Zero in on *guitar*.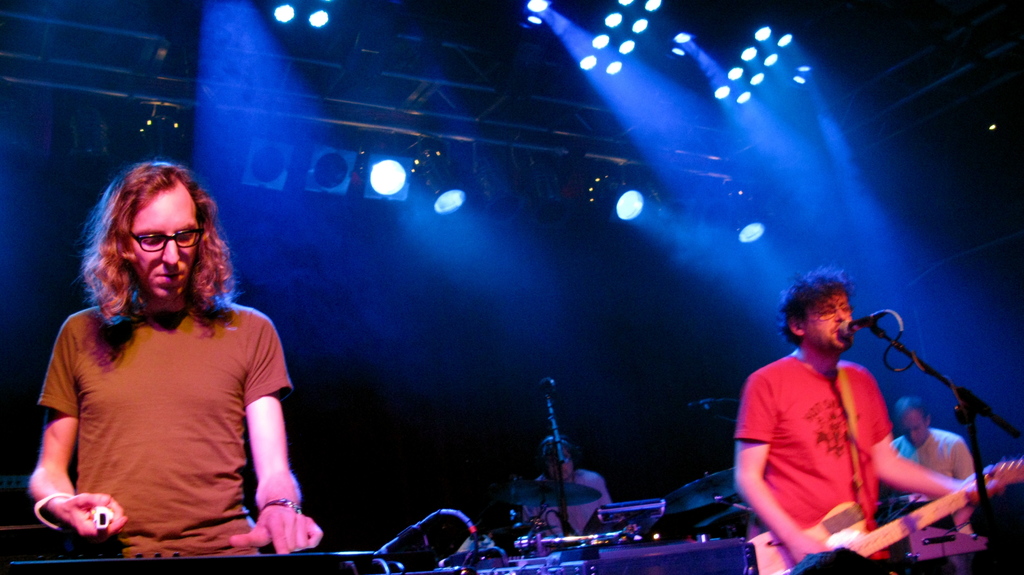
Zeroed in: <bbox>751, 459, 1023, 574</bbox>.
